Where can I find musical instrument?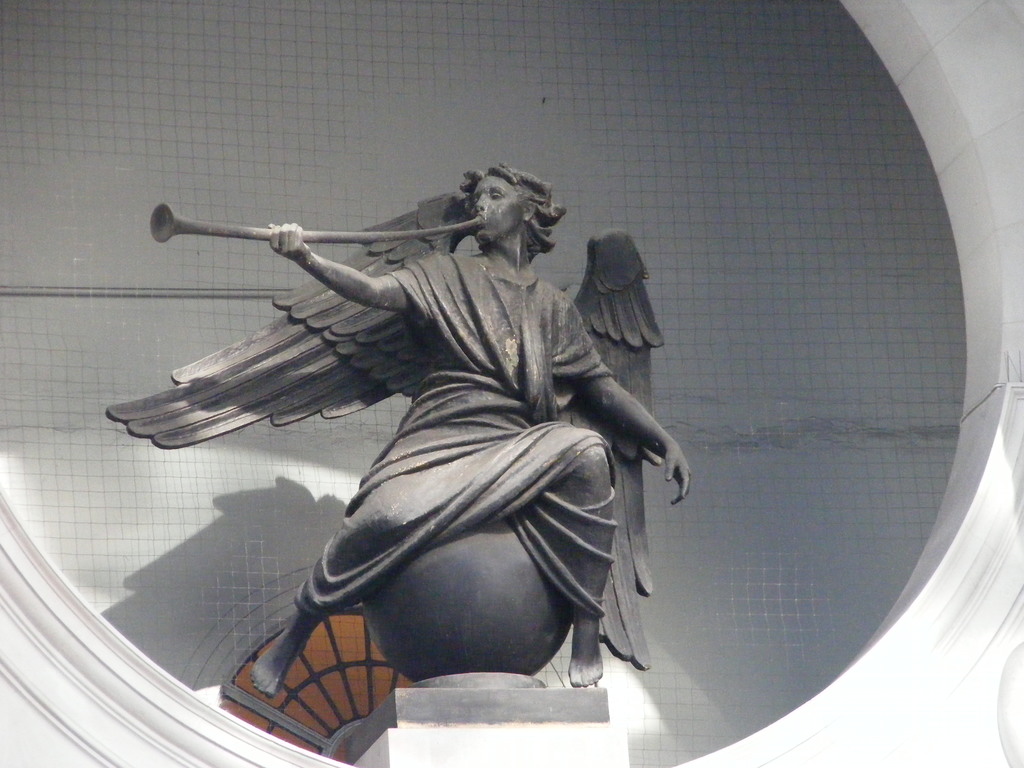
You can find it at {"x1": 147, "y1": 210, "x2": 488, "y2": 248}.
